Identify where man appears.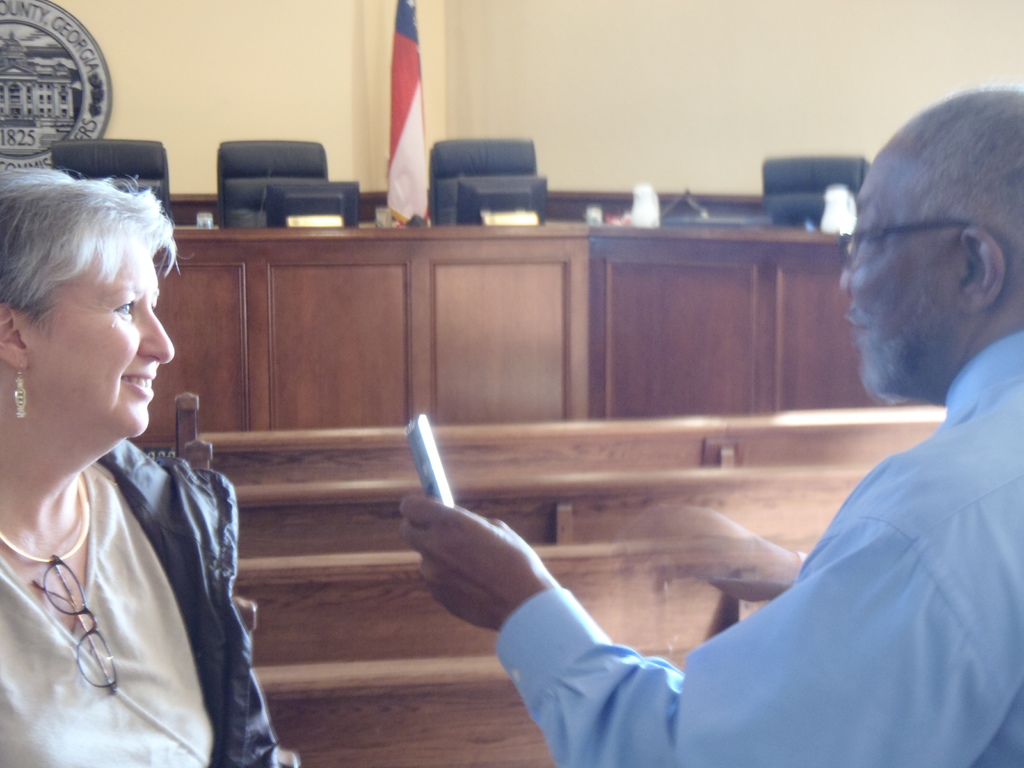
Appears at select_region(395, 82, 1022, 767).
